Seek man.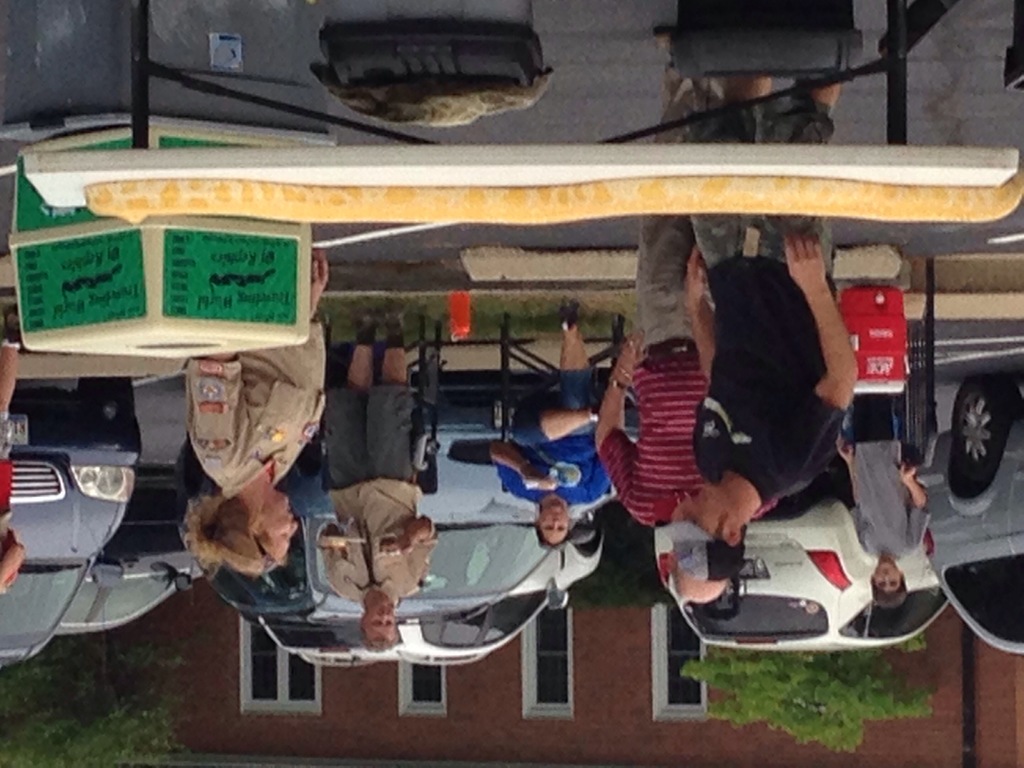
{"left": 489, "top": 289, "right": 621, "bottom": 554}.
